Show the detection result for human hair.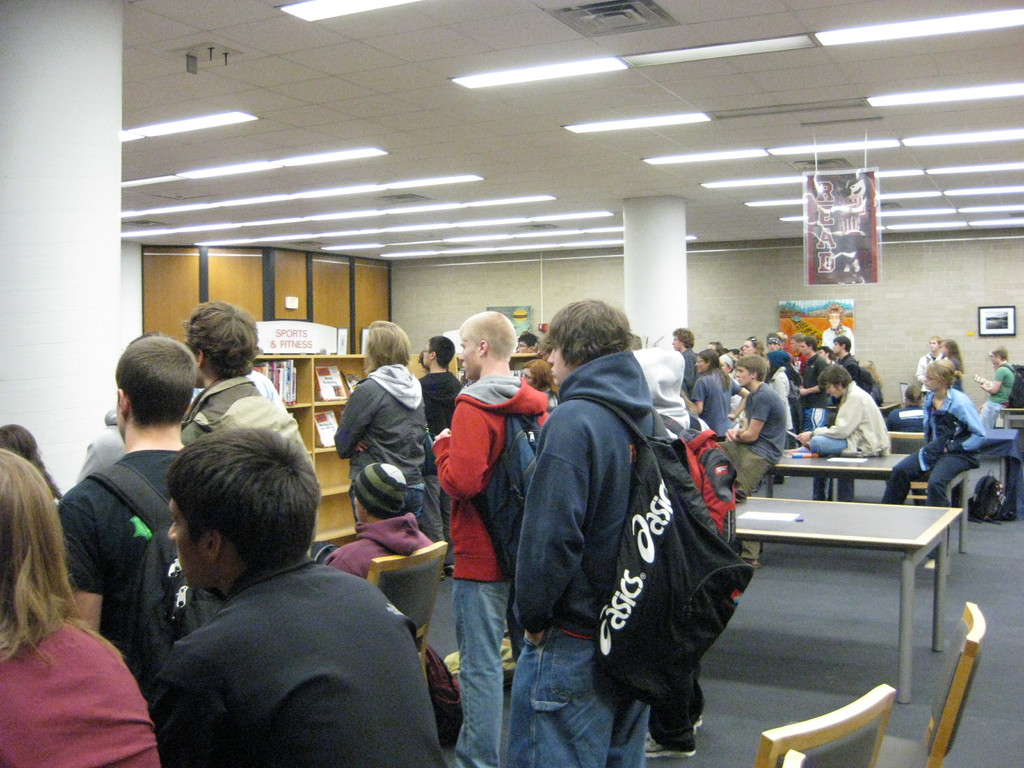
{"left": 531, "top": 295, "right": 644, "bottom": 367}.
